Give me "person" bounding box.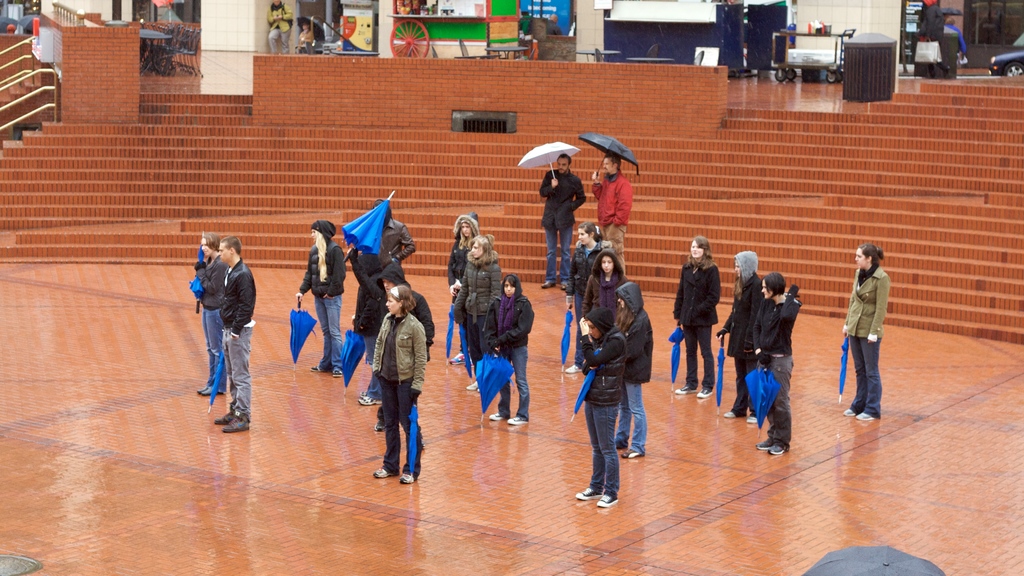
select_region(298, 221, 344, 380).
